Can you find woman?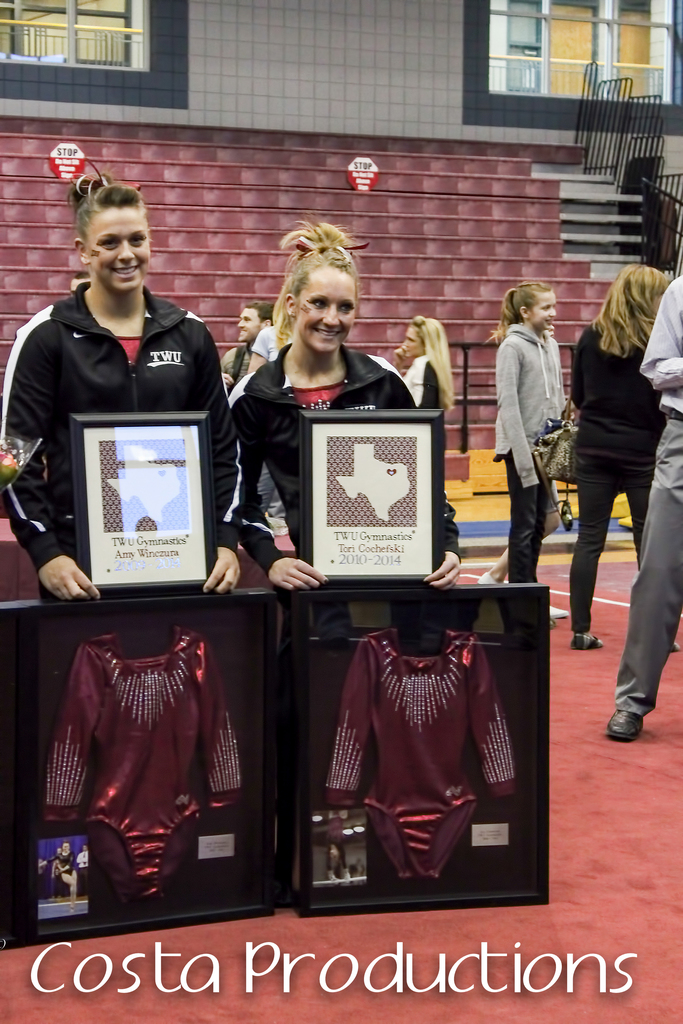
Yes, bounding box: x1=467 y1=287 x2=579 y2=623.
